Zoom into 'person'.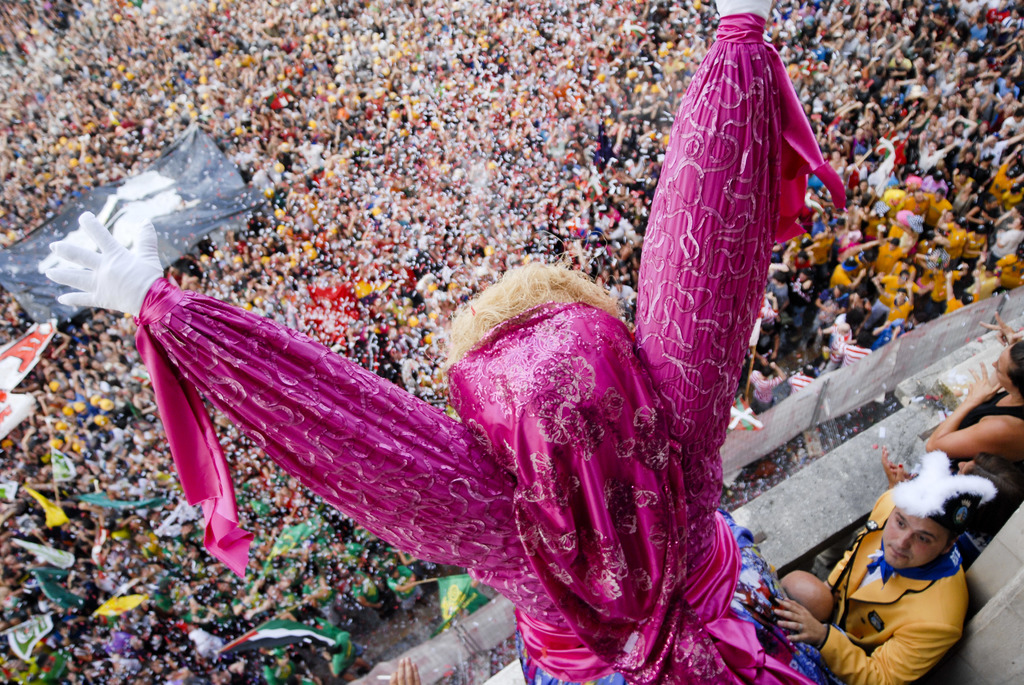
Zoom target: (388, 656, 419, 684).
